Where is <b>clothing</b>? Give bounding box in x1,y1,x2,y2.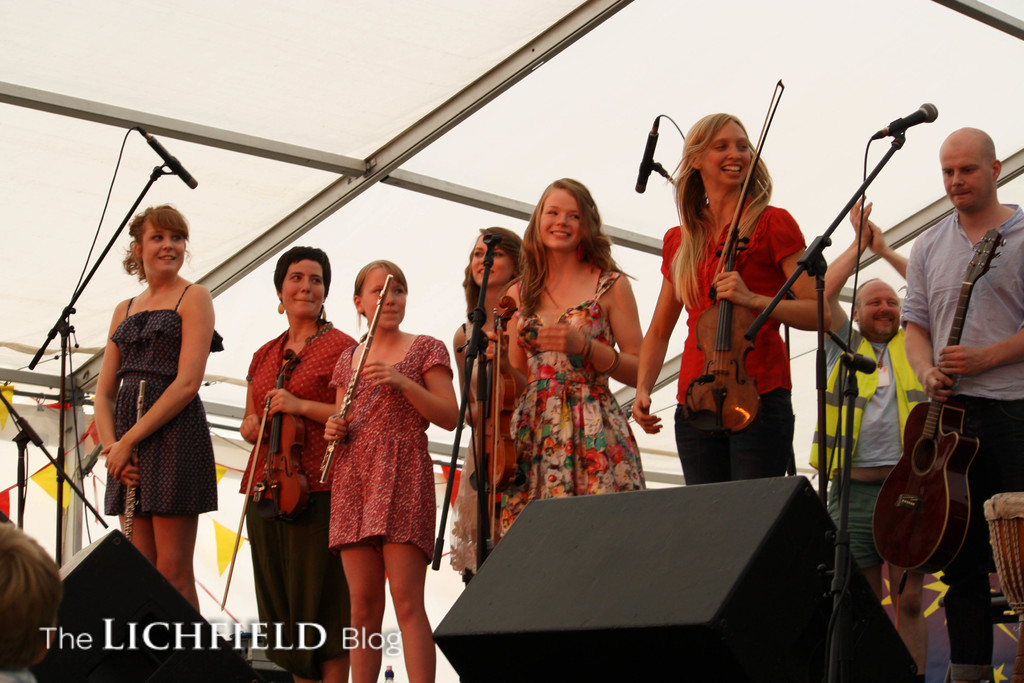
661,204,808,484.
